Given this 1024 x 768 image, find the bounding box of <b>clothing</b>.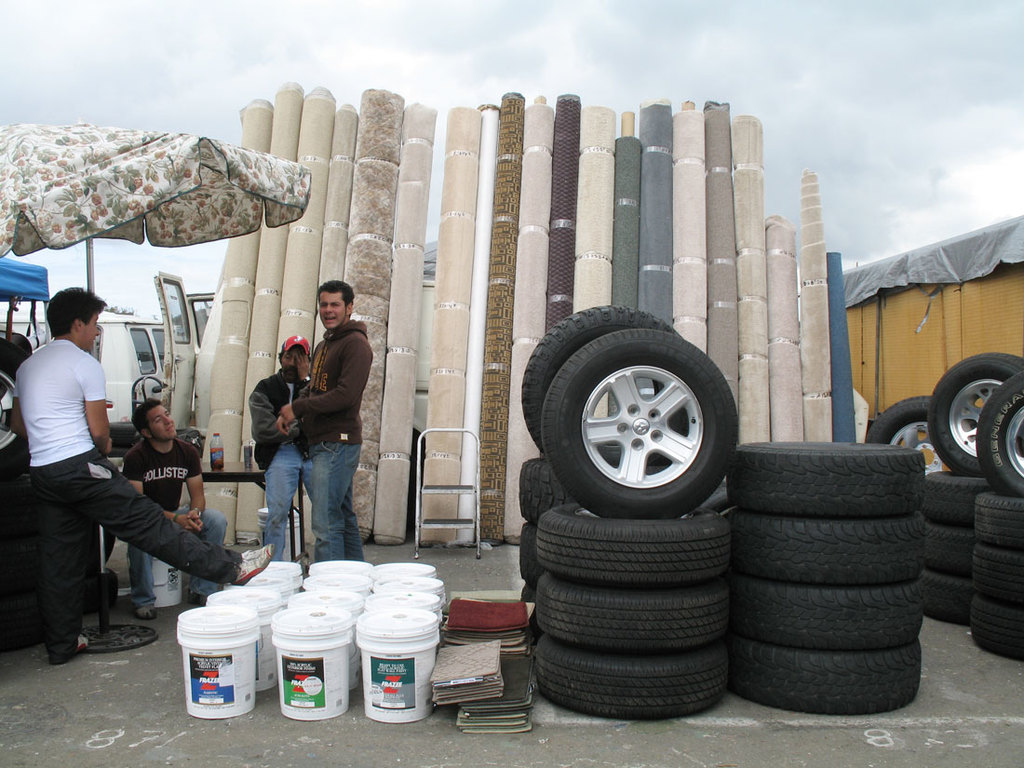
crop(128, 447, 225, 602).
